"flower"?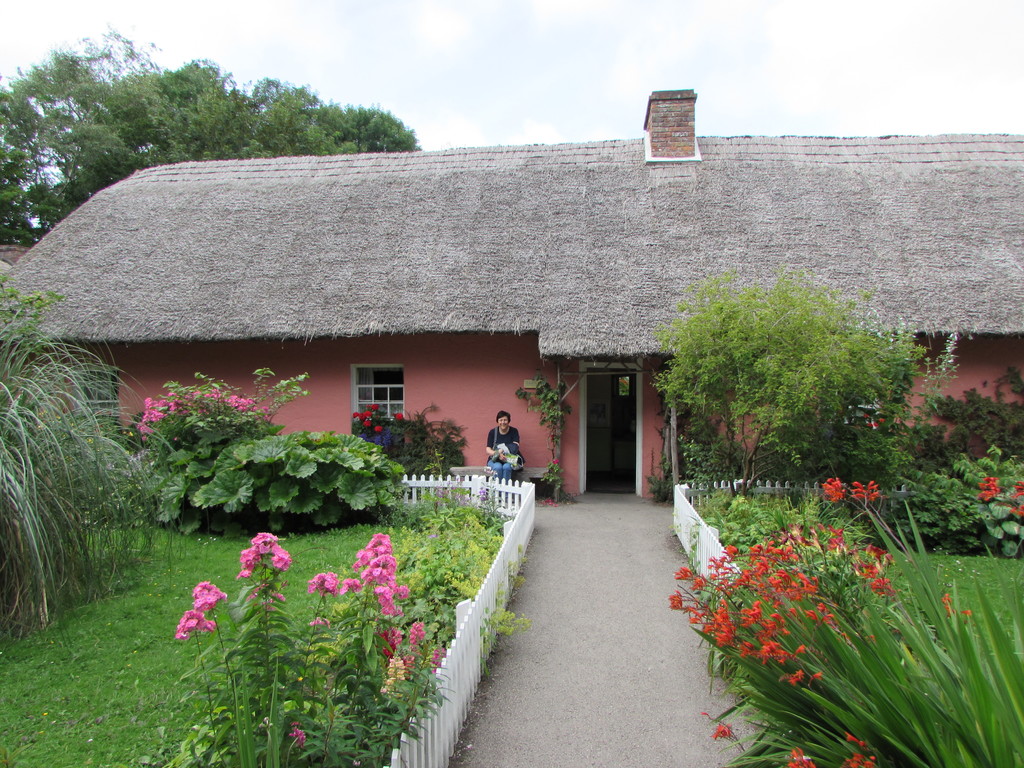
(left=396, top=410, right=403, bottom=424)
